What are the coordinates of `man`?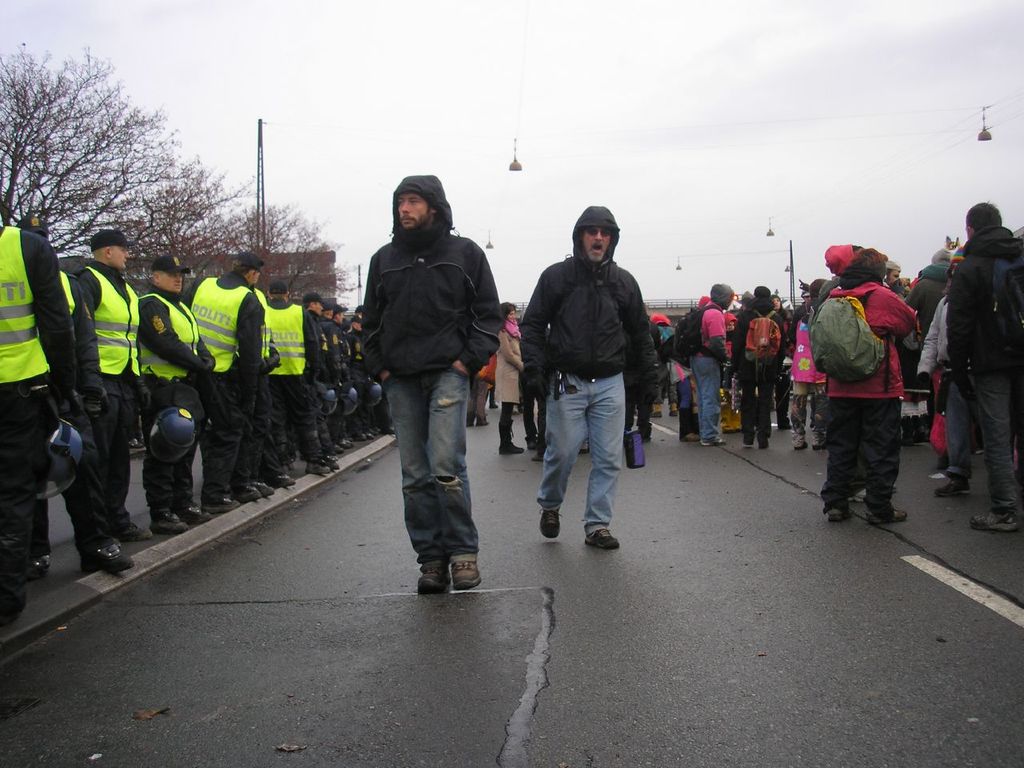
BBox(77, 230, 149, 546).
